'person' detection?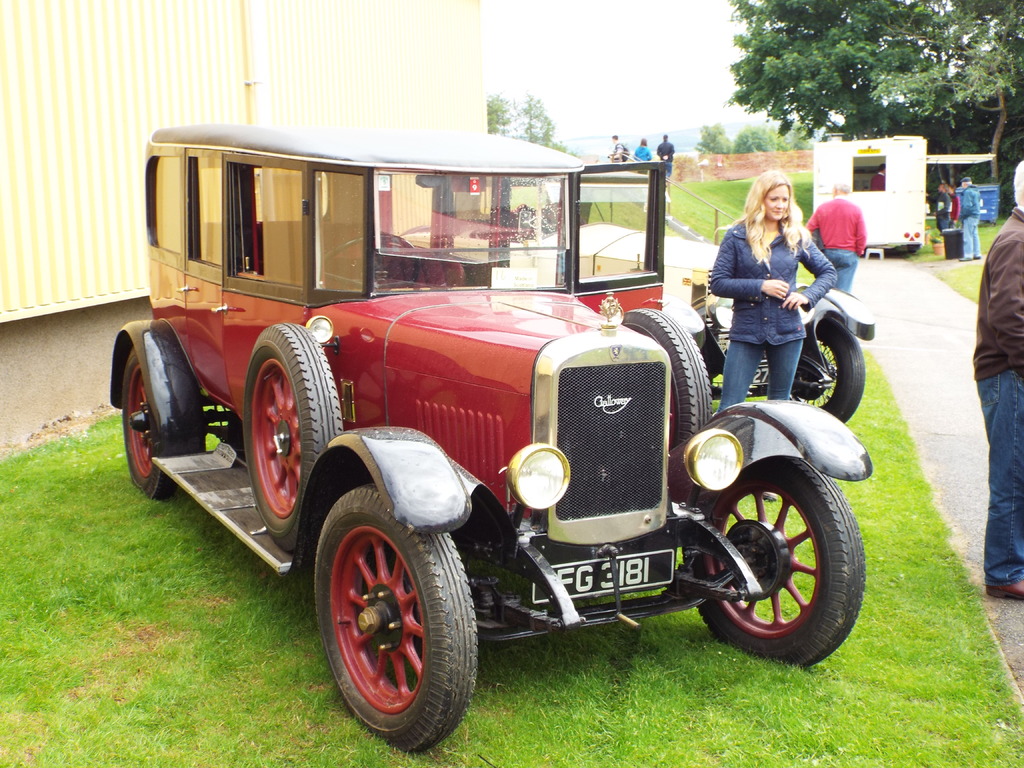
970/159/1023/604
